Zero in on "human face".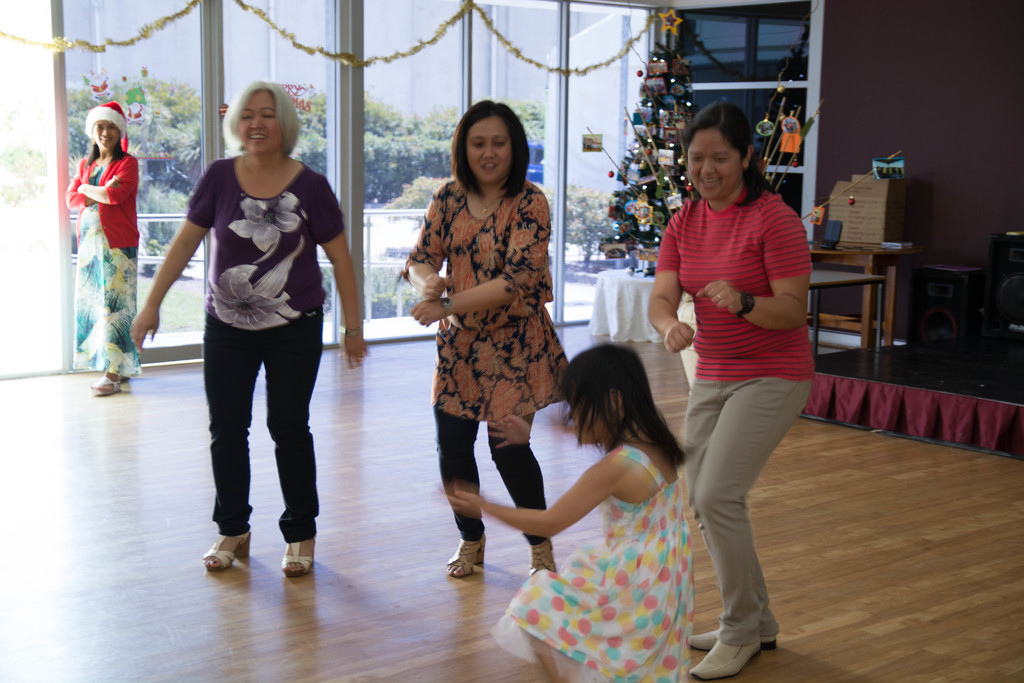
Zeroed in: BBox(237, 91, 284, 153).
